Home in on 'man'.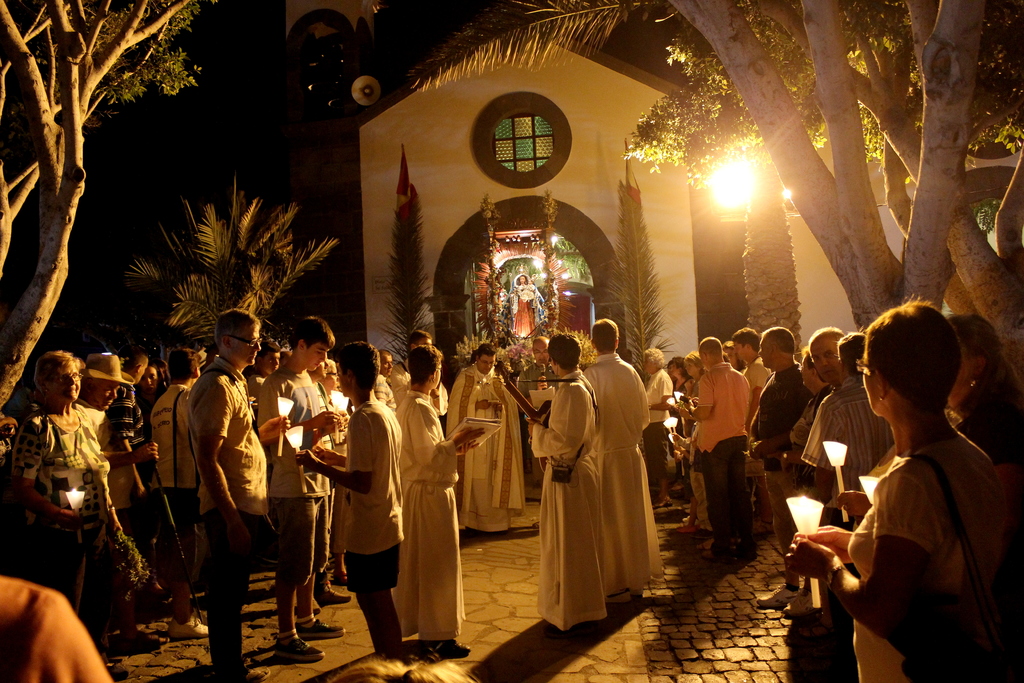
Homed in at bbox=[737, 331, 771, 409].
